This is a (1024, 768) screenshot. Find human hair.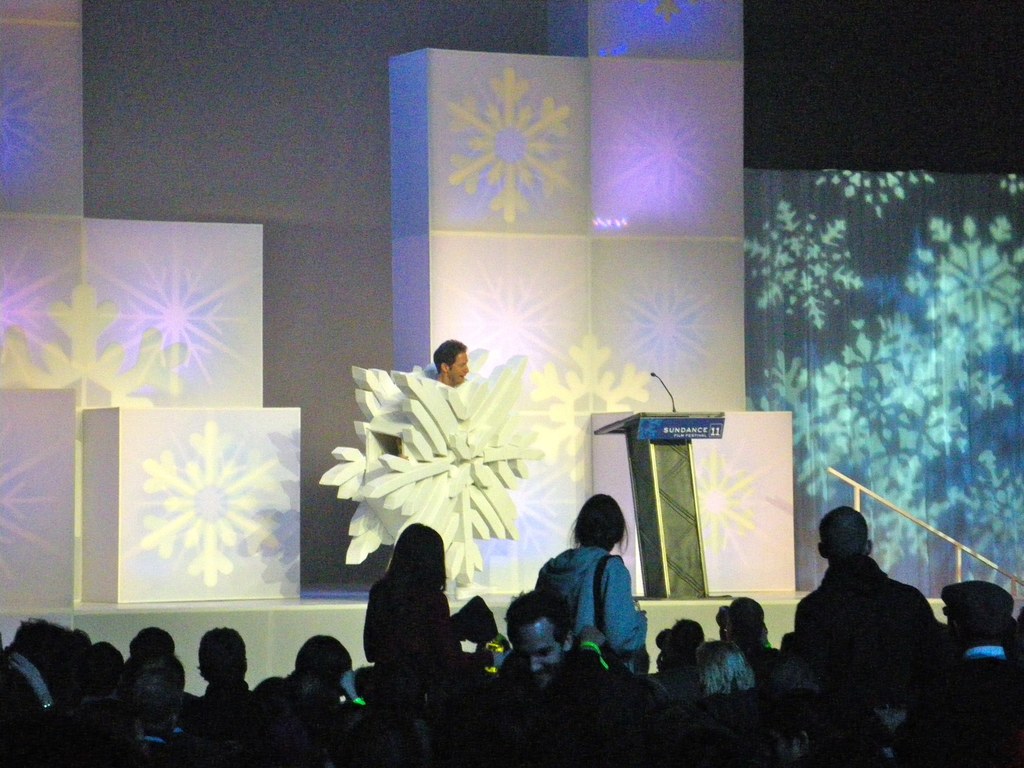
Bounding box: select_region(693, 637, 754, 694).
